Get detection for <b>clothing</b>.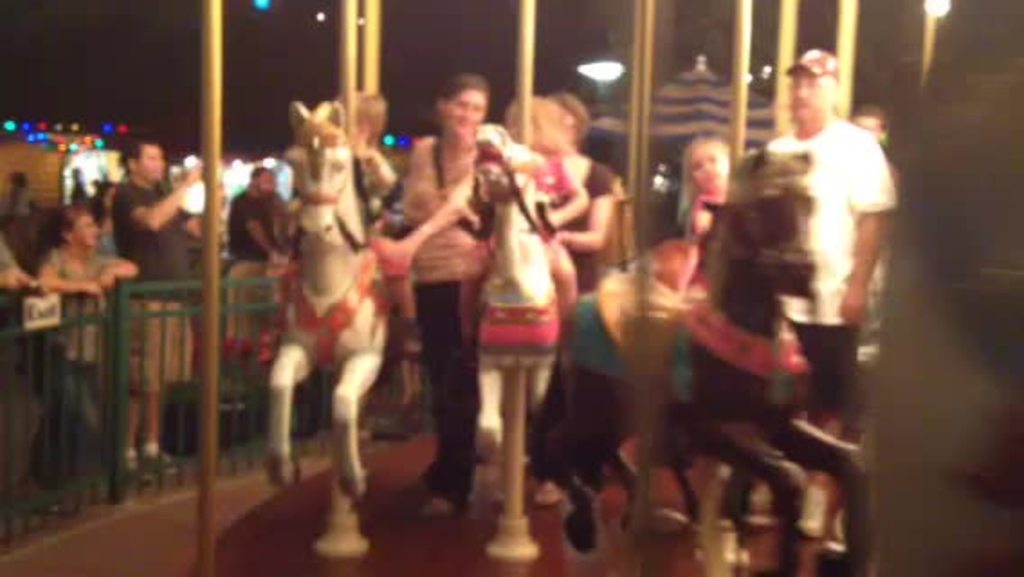
Detection: <box>234,189,283,283</box>.
